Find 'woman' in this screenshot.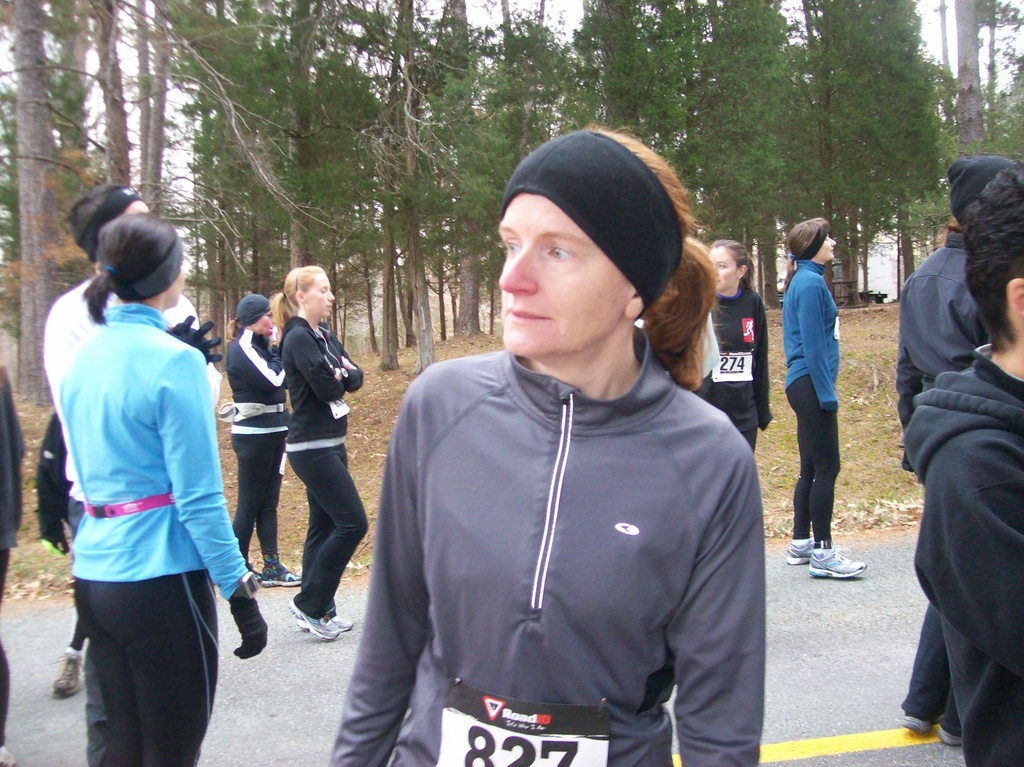
The bounding box for 'woman' is select_region(223, 291, 292, 586).
